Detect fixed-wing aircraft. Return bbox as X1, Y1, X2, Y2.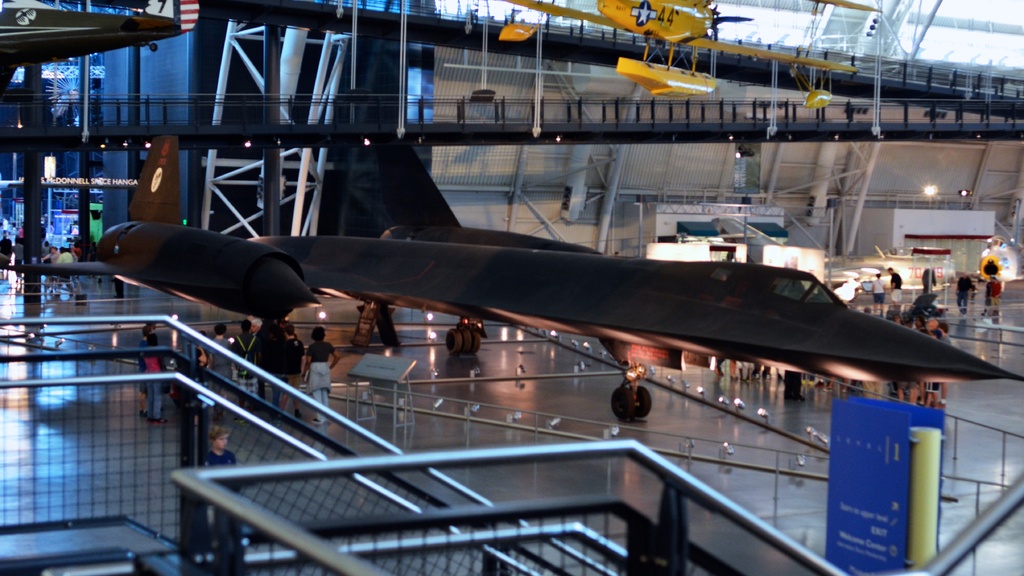
490, 0, 893, 110.
